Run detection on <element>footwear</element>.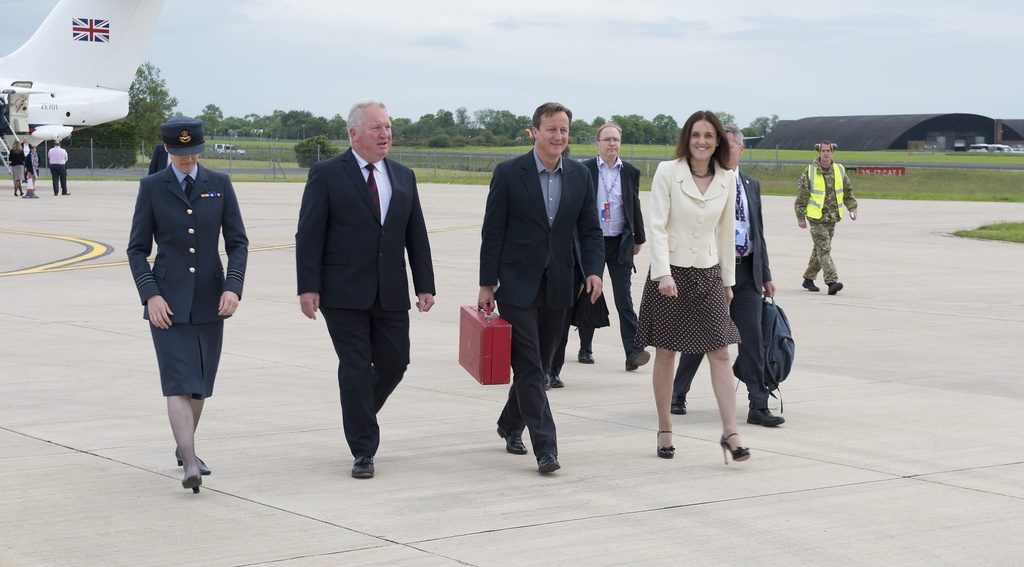
Result: BBox(53, 192, 56, 195).
